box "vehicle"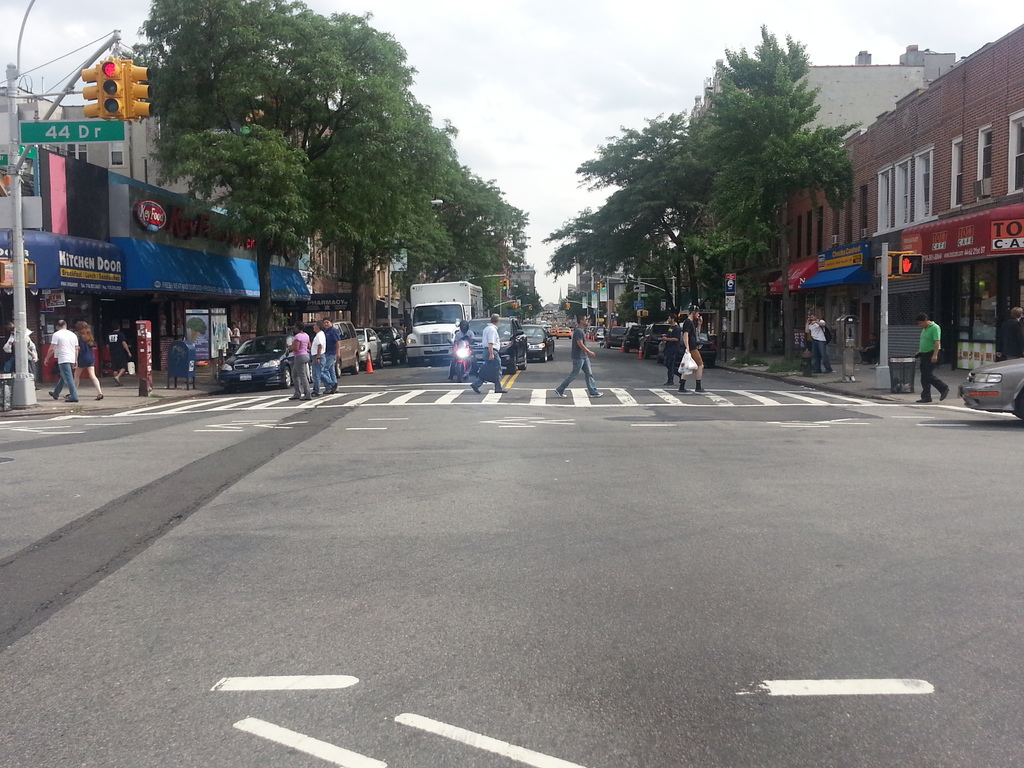
l=641, t=323, r=684, b=356
